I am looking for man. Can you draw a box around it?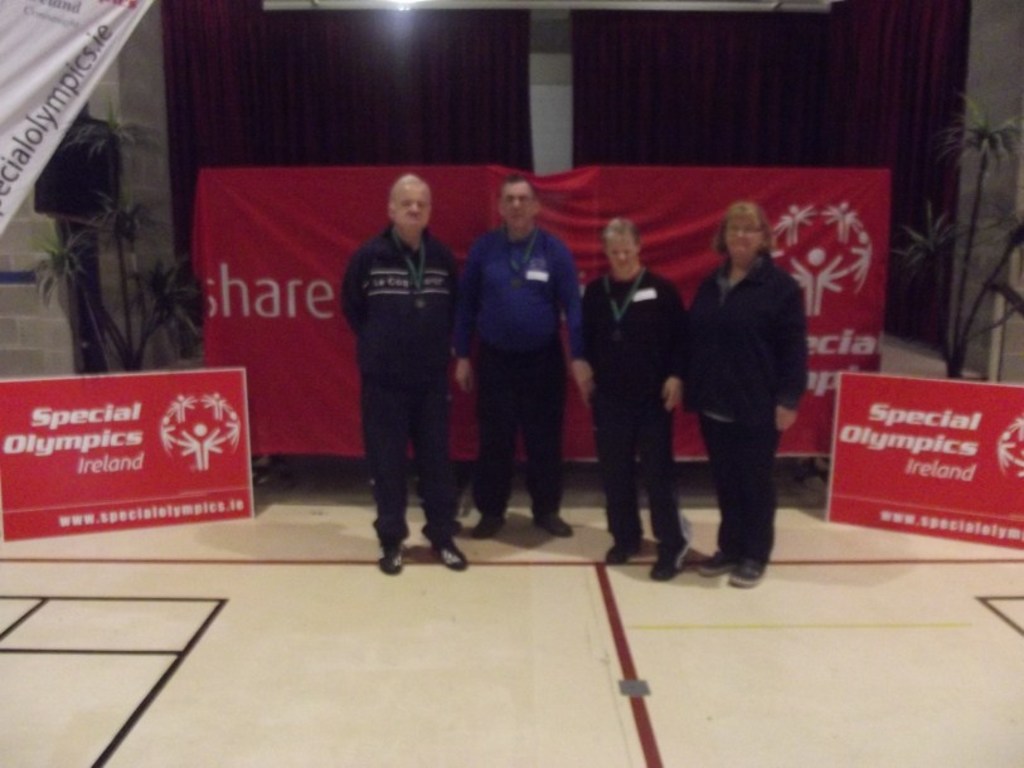
Sure, the bounding box is detection(464, 178, 578, 539).
